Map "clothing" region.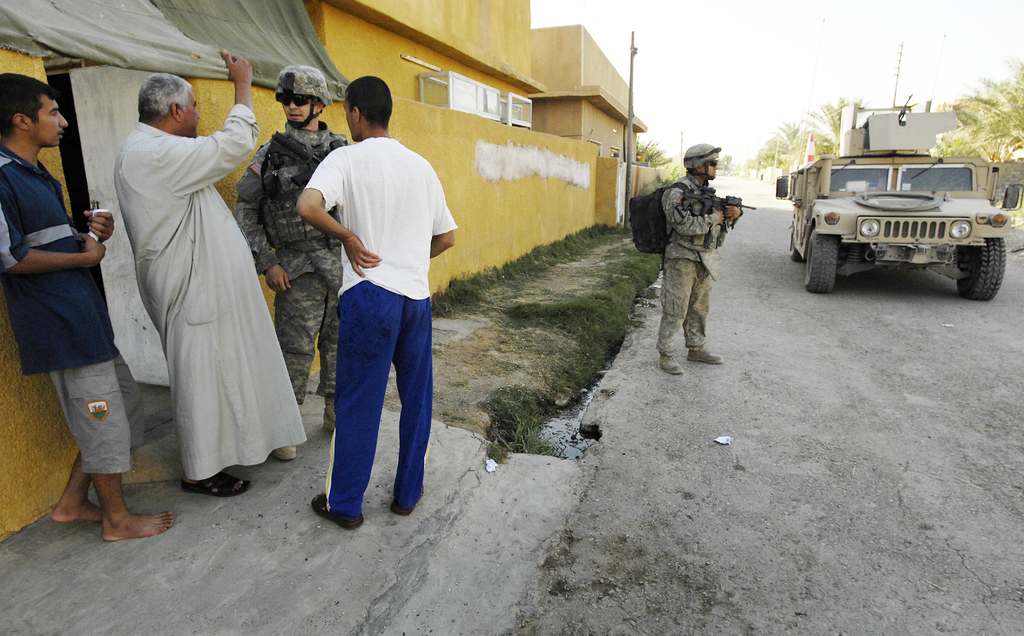
Mapped to {"left": 0, "top": 145, "right": 148, "bottom": 479}.
